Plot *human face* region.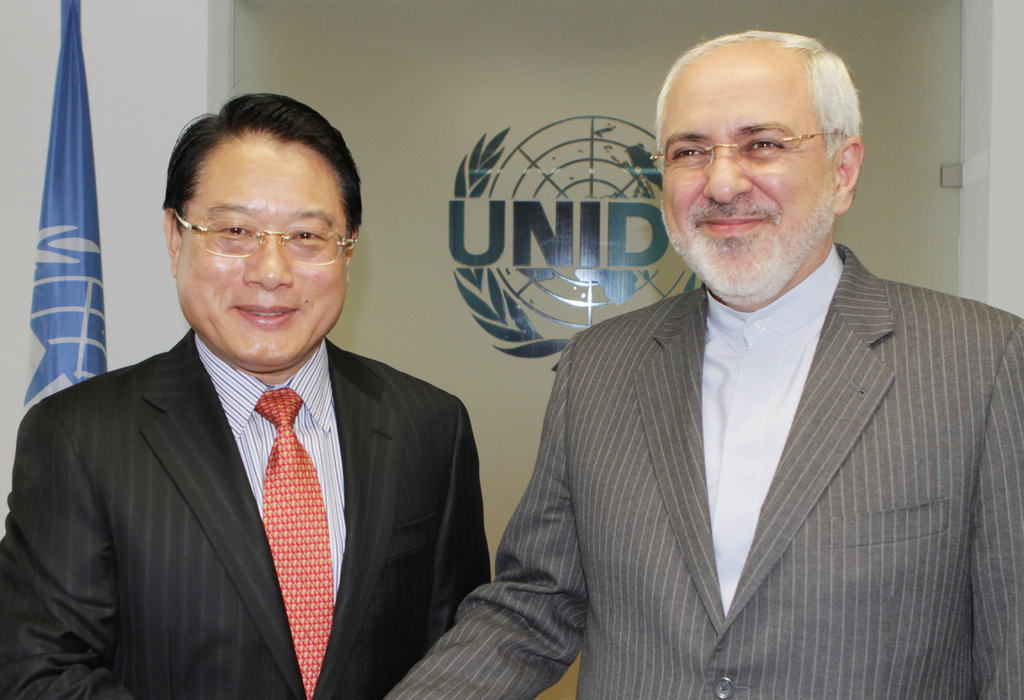
Plotted at x1=178, y1=142, x2=345, y2=368.
